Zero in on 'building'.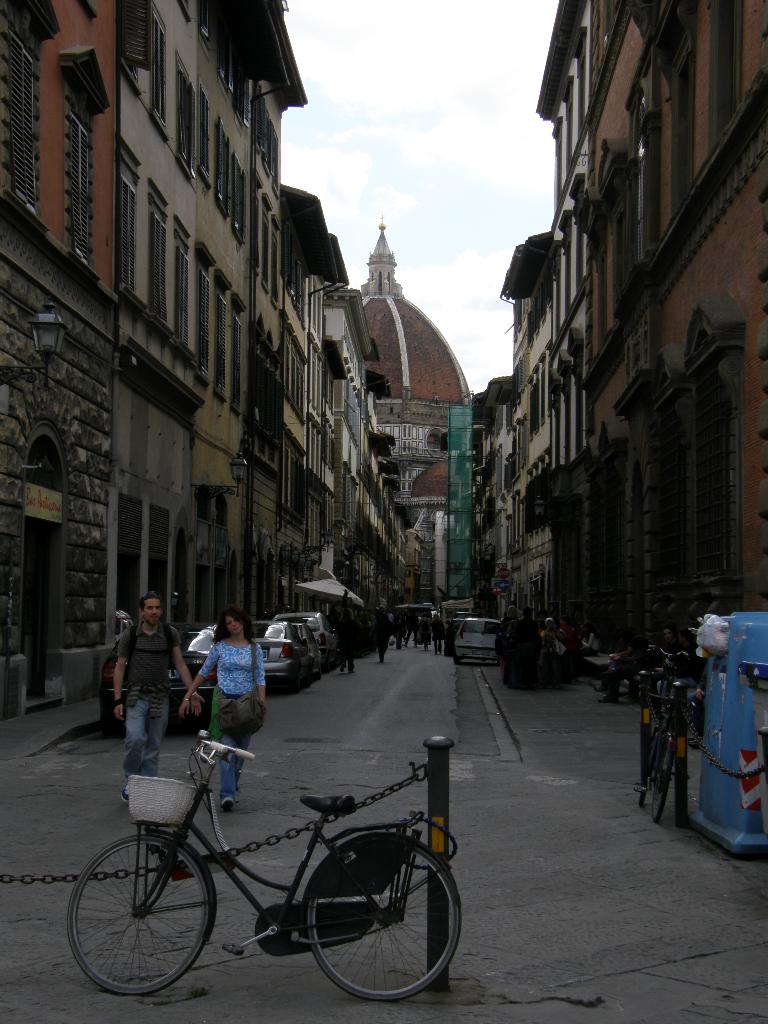
Zeroed in: [left=273, top=175, right=351, bottom=626].
